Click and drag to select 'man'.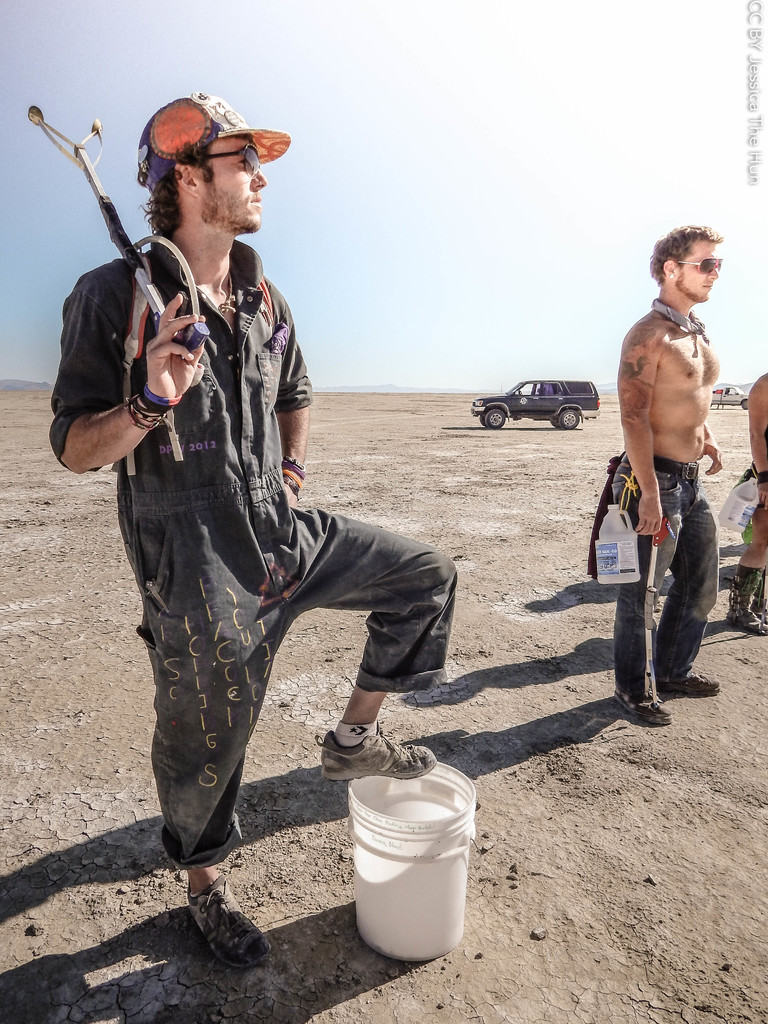
Selection: 728 370 767 639.
